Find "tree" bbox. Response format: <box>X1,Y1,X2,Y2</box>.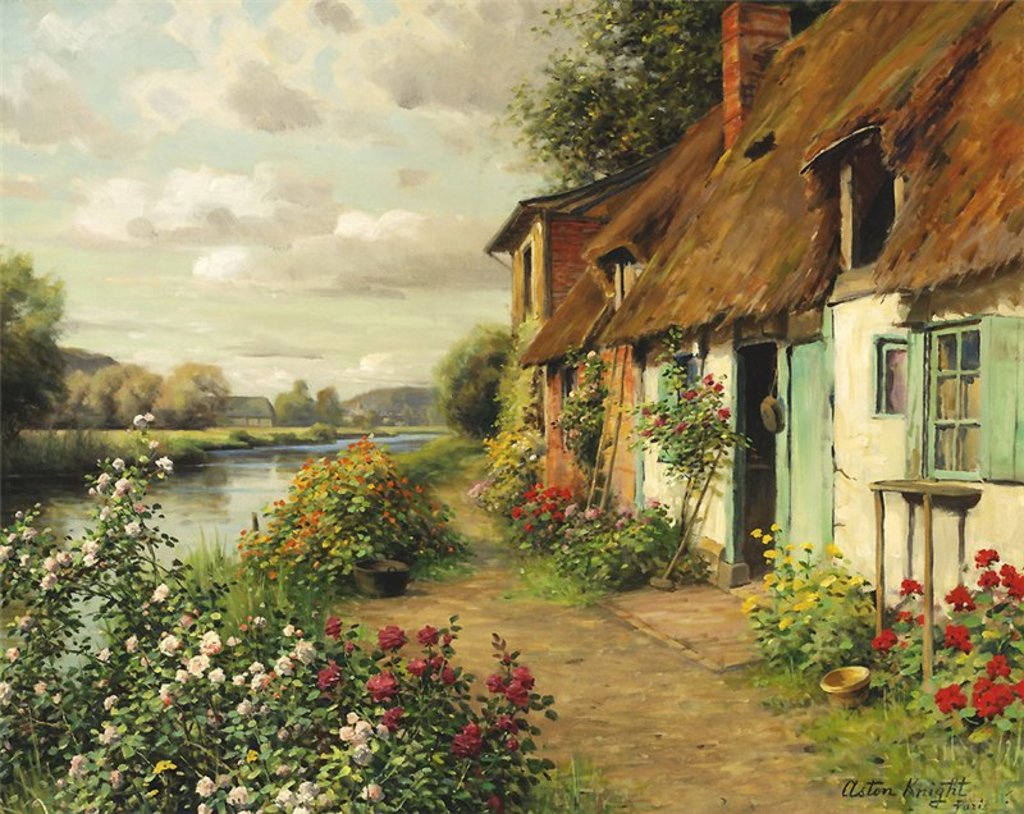
<box>264,374,311,440</box>.
